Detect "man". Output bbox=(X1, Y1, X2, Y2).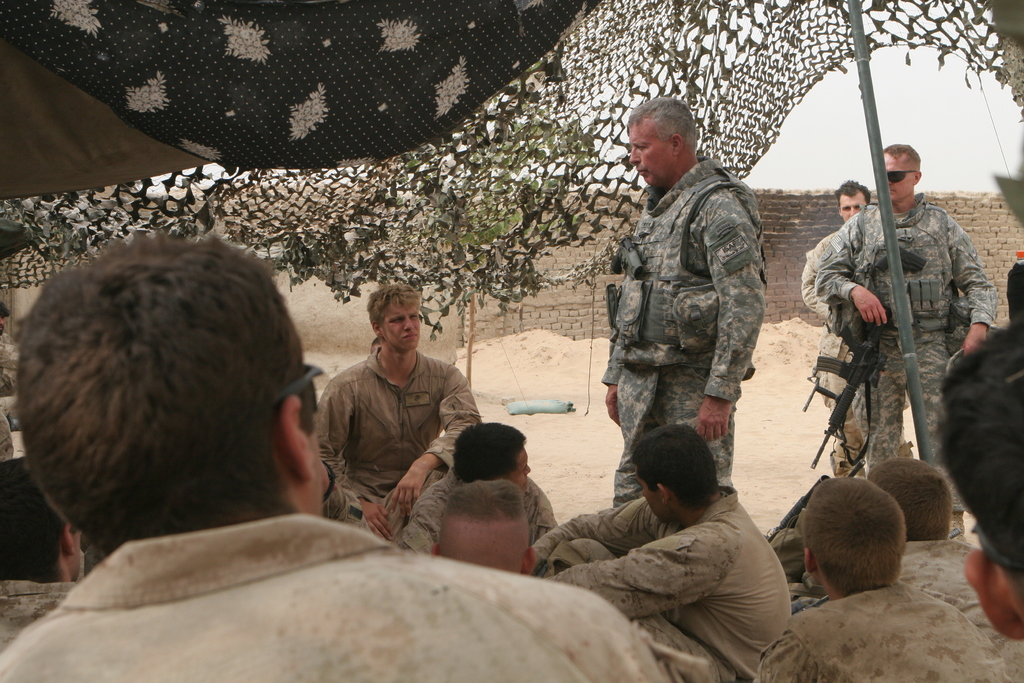
bbox=(815, 140, 995, 550).
